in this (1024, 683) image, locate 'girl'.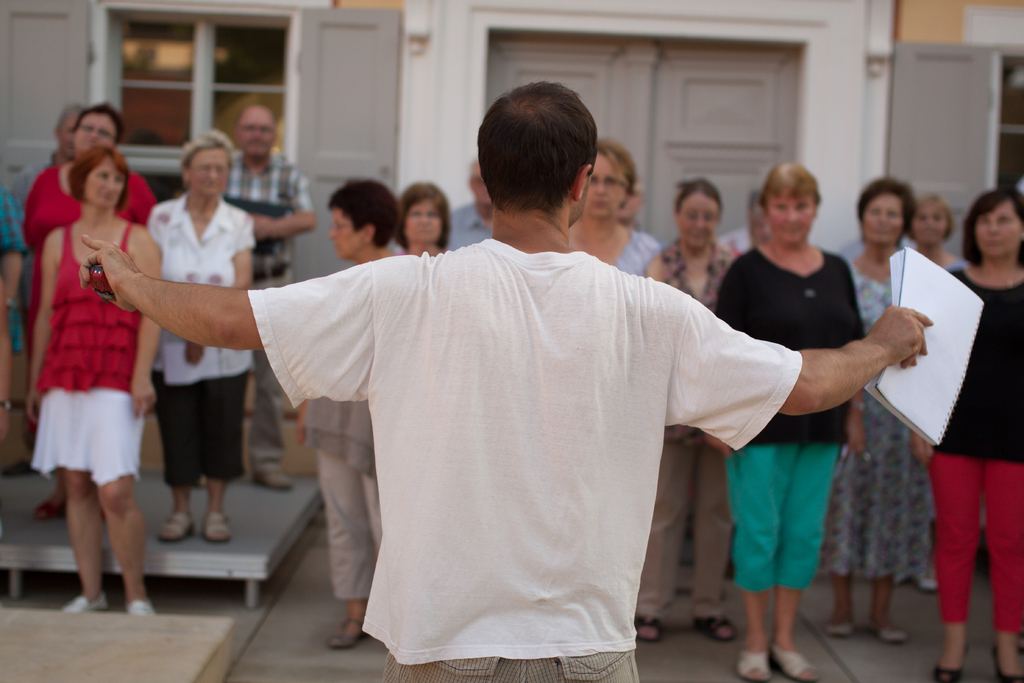
Bounding box: {"left": 910, "top": 189, "right": 1023, "bottom": 682}.
